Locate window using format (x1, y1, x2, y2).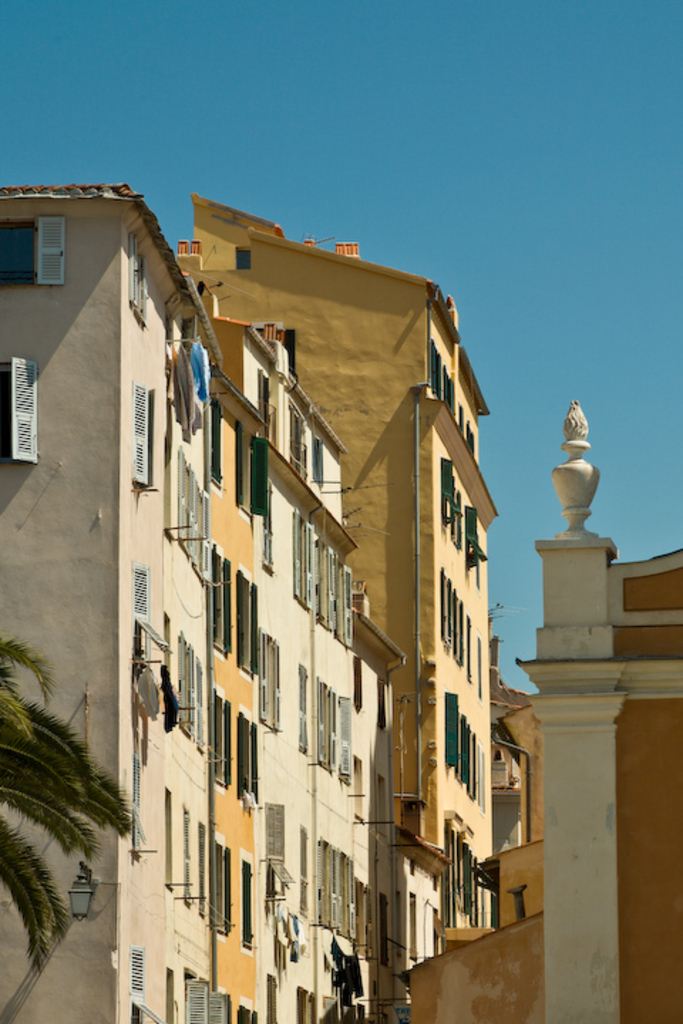
(317, 540, 344, 633).
